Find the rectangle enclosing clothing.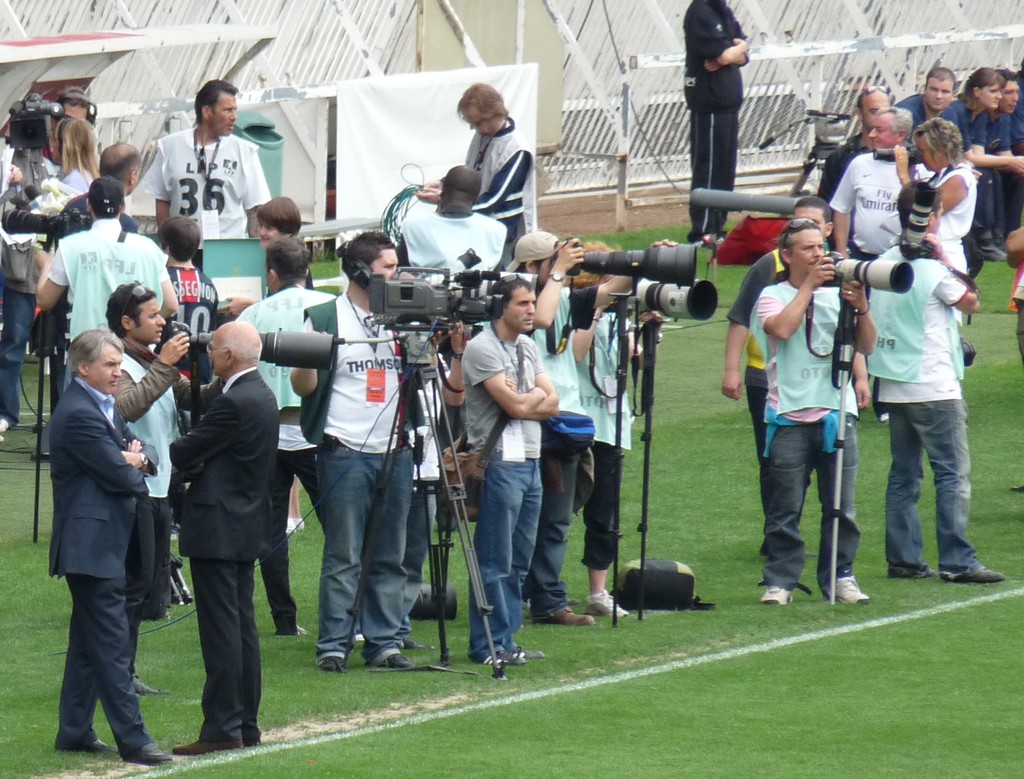
BBox(819, 133, 863, 255).
